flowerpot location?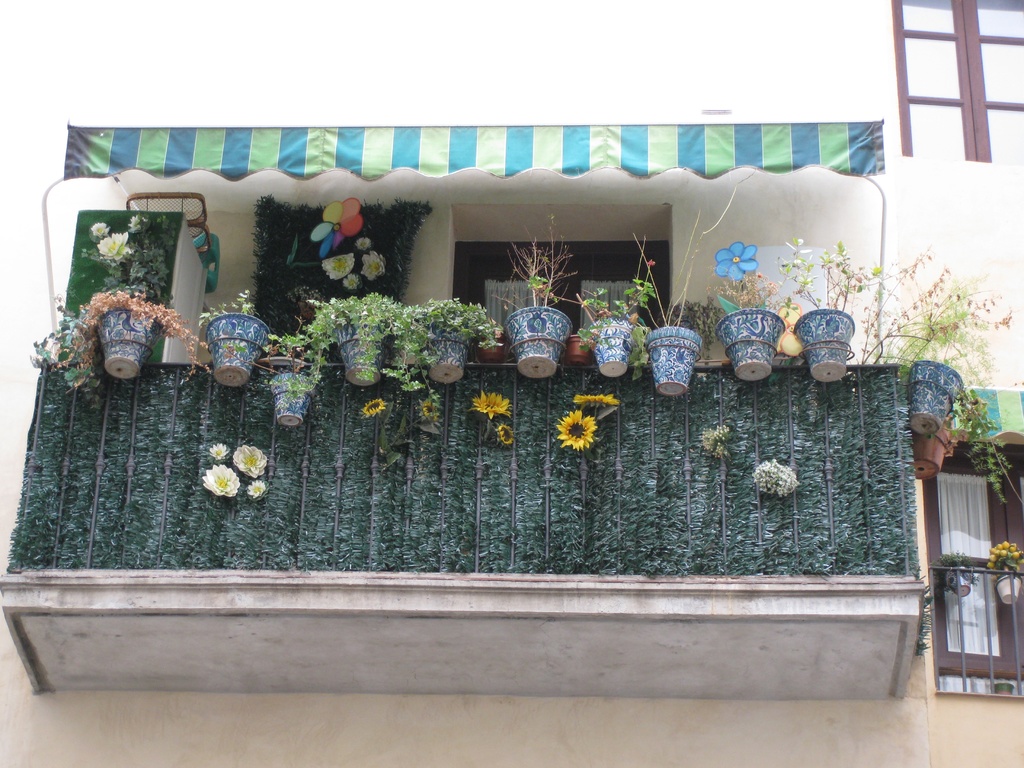
<box>508,303,573,378</box>
